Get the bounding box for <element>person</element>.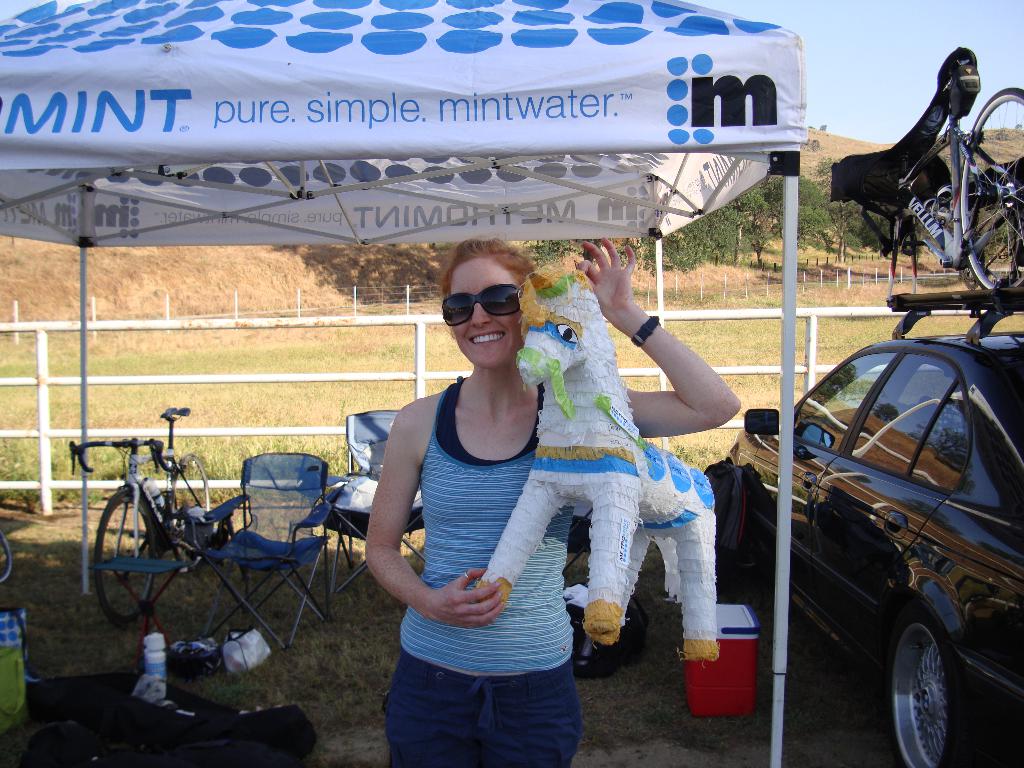
locate(419, 239, 726, 726).
